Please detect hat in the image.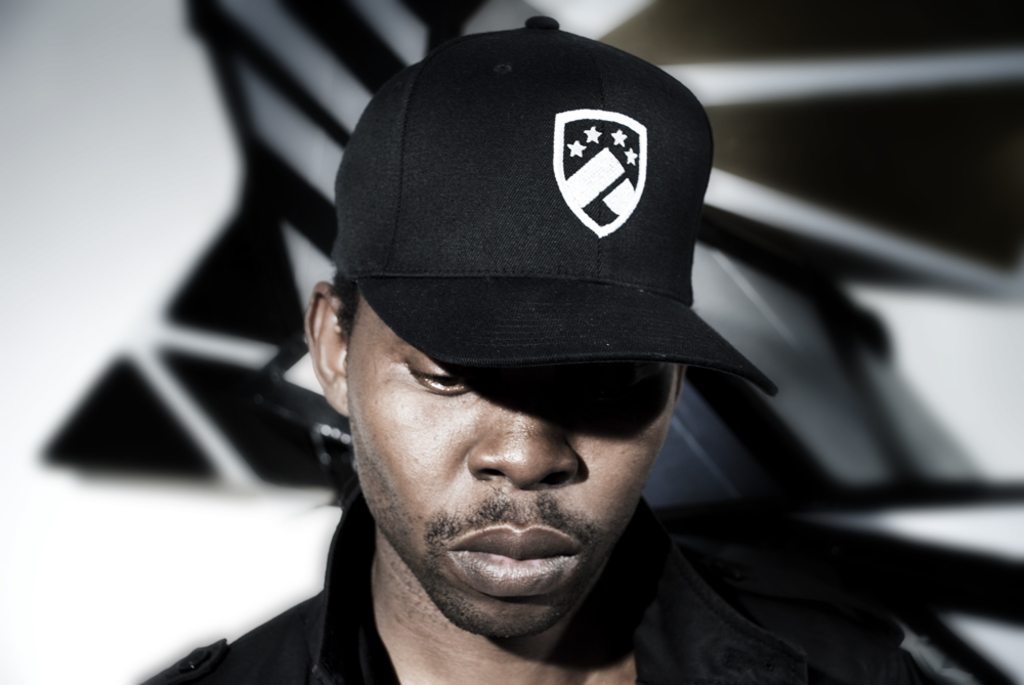
333, 15, 781, 398.
